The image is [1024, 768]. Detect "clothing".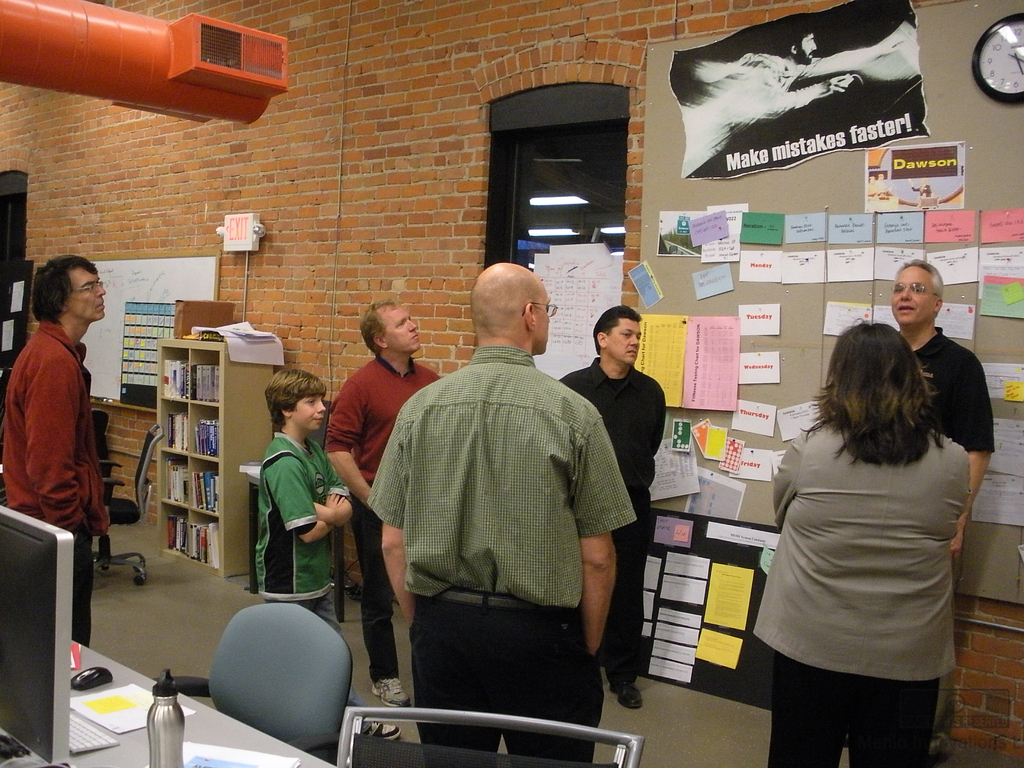
Detection: 370 309 614 731.
